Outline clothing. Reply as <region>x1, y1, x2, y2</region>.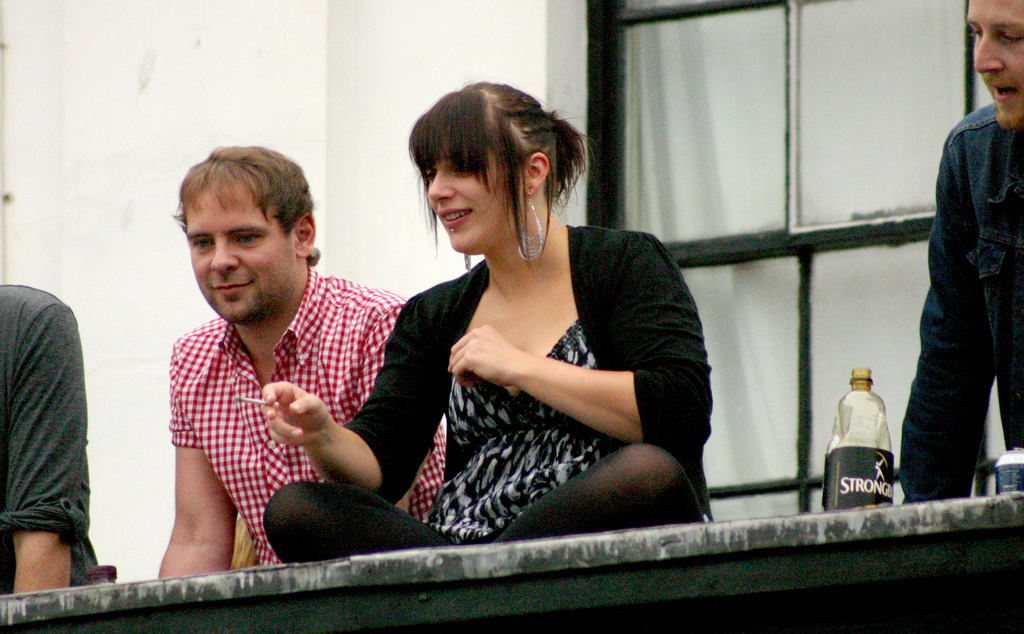
<region>166, 287, 442, 565</region>.
